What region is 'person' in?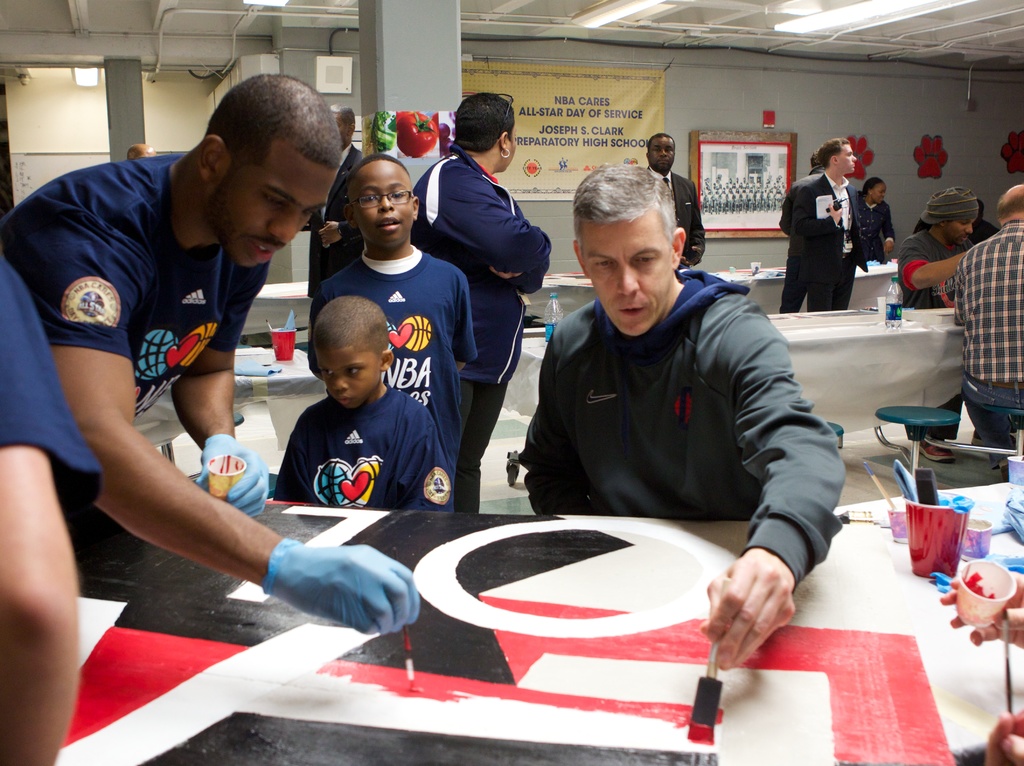
box=[406, 90, 556, 519].
